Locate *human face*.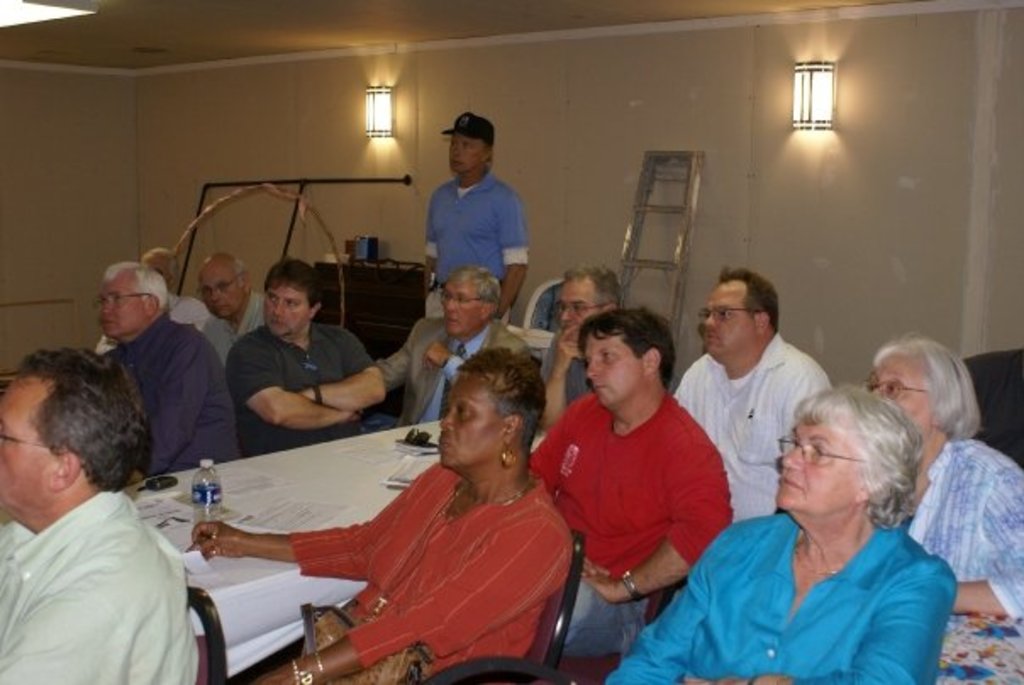
Bounding box: {"x1": 863, "y1": 353, "x2": 936, "y2": 434}.
